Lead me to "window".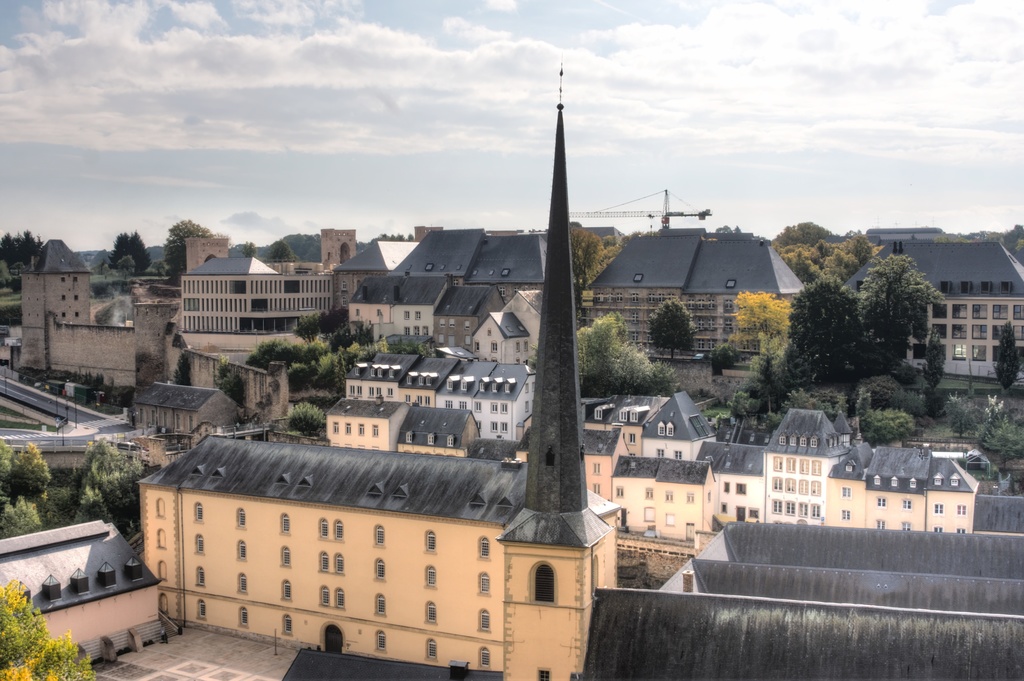
Lead to 960/504/972/517.
